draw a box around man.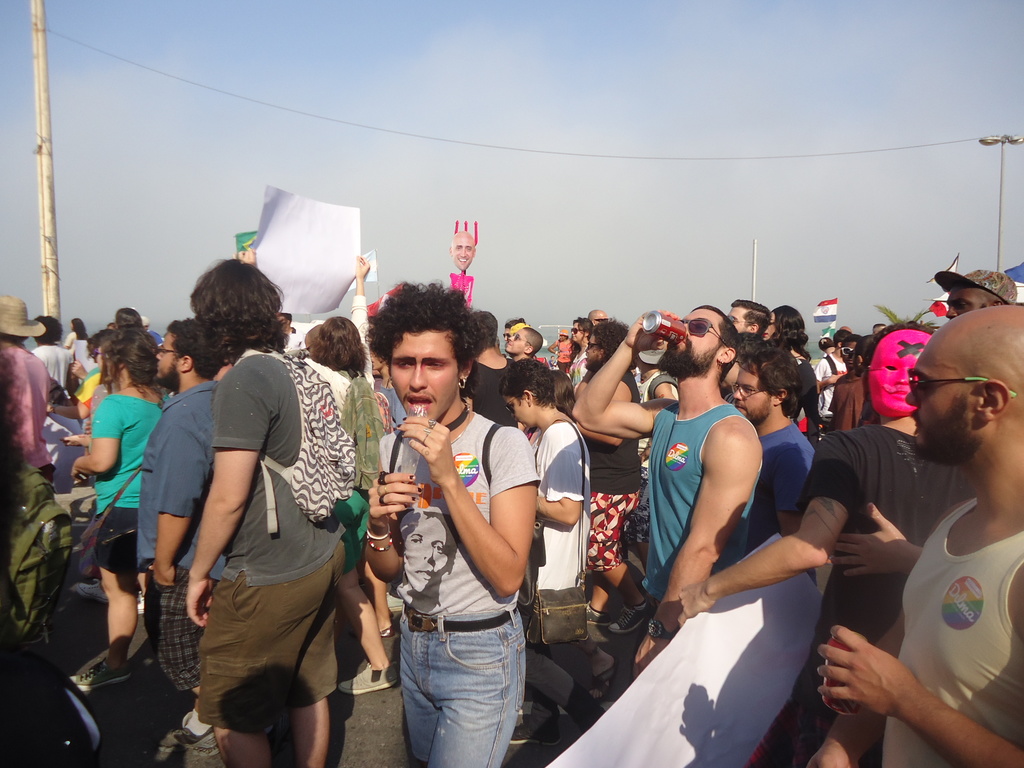
507/331/541/360.
